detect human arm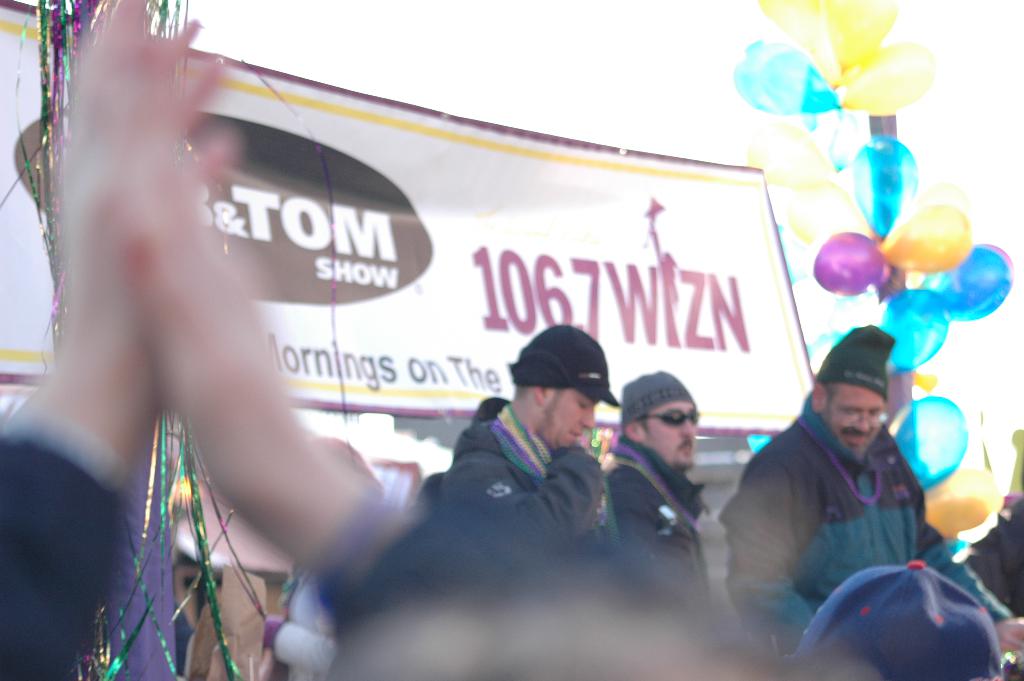
0:0:243:680
